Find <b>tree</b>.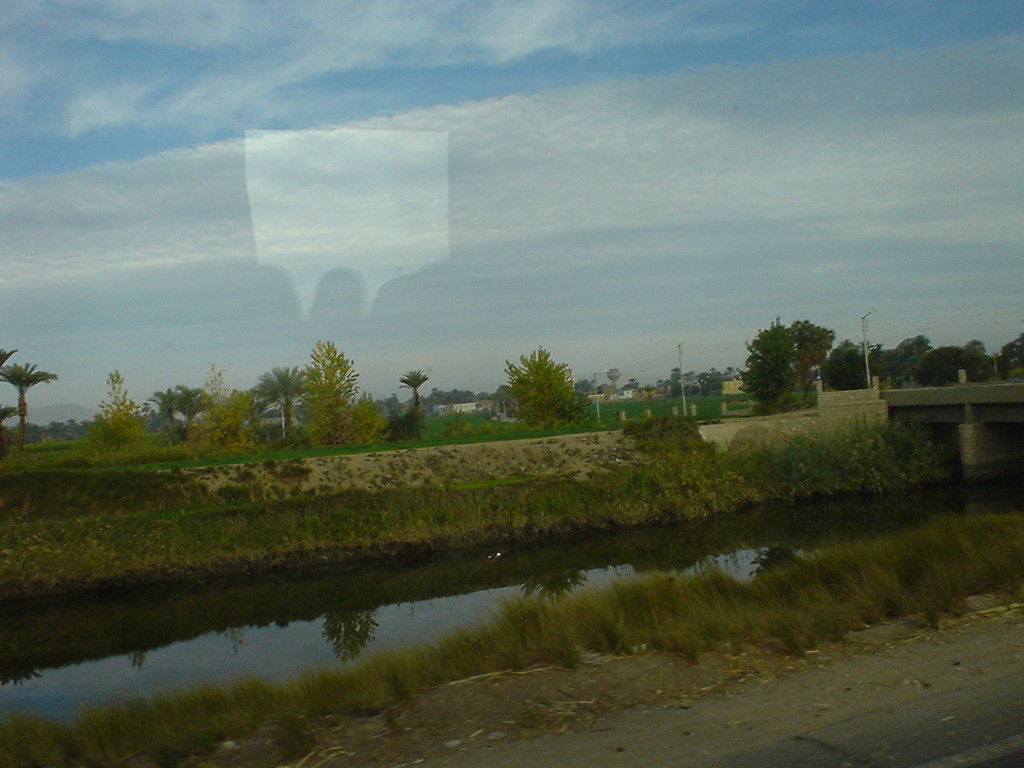
(left=0, top=358, right=59, bottom=452).
